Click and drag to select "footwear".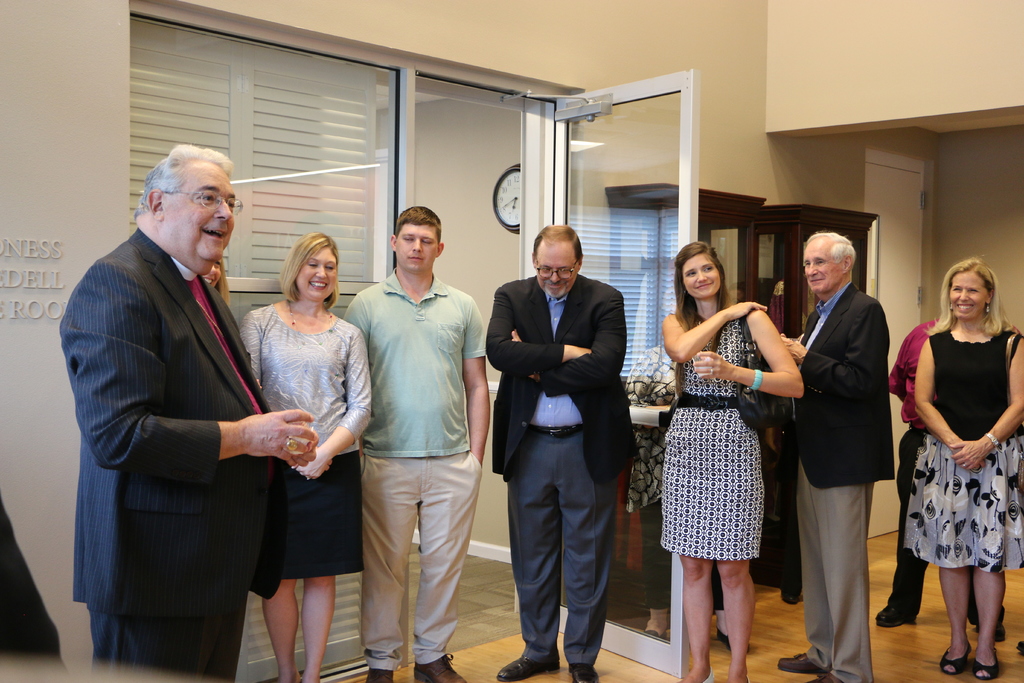
Selection: [left=409, top=652, right=475, bottom=682].
